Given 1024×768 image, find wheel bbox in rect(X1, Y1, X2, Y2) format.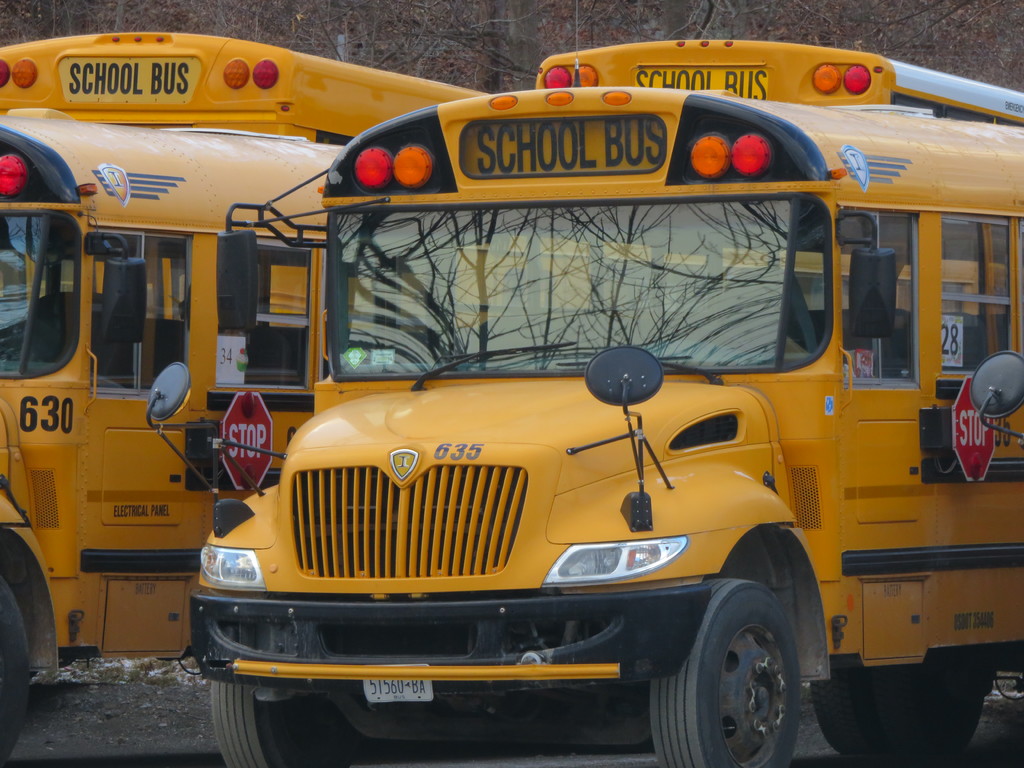
rect(810, 650, 989, 767).
